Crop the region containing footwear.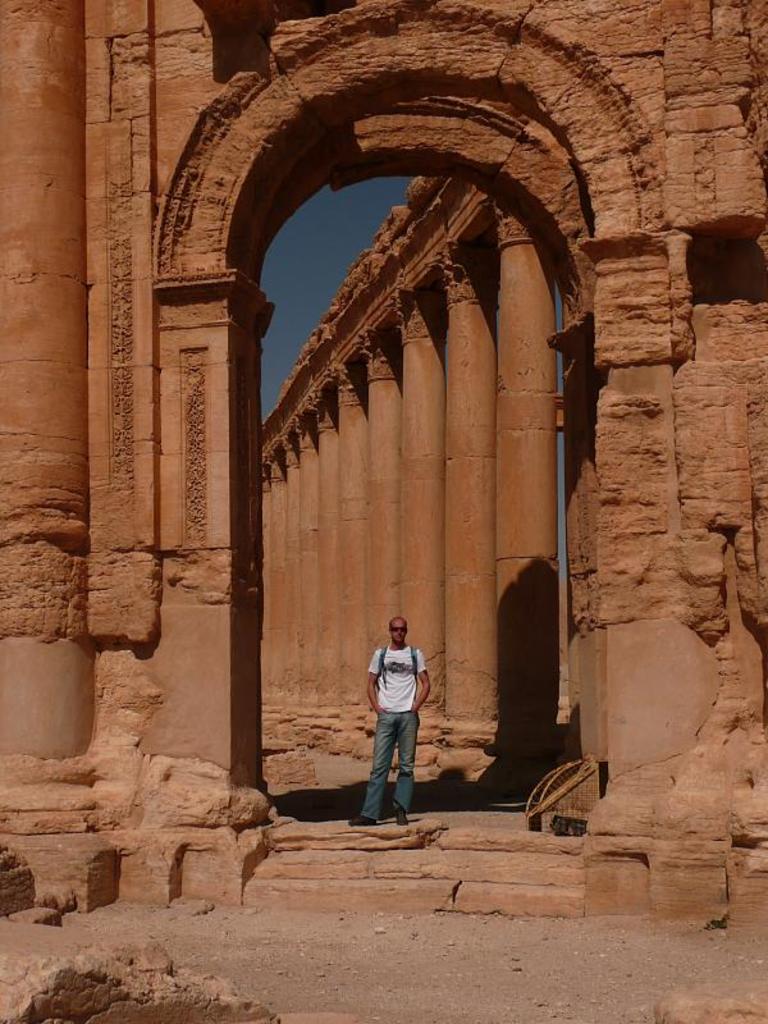
Crop region: [left=346, top=810, right=378, bottom=828].
